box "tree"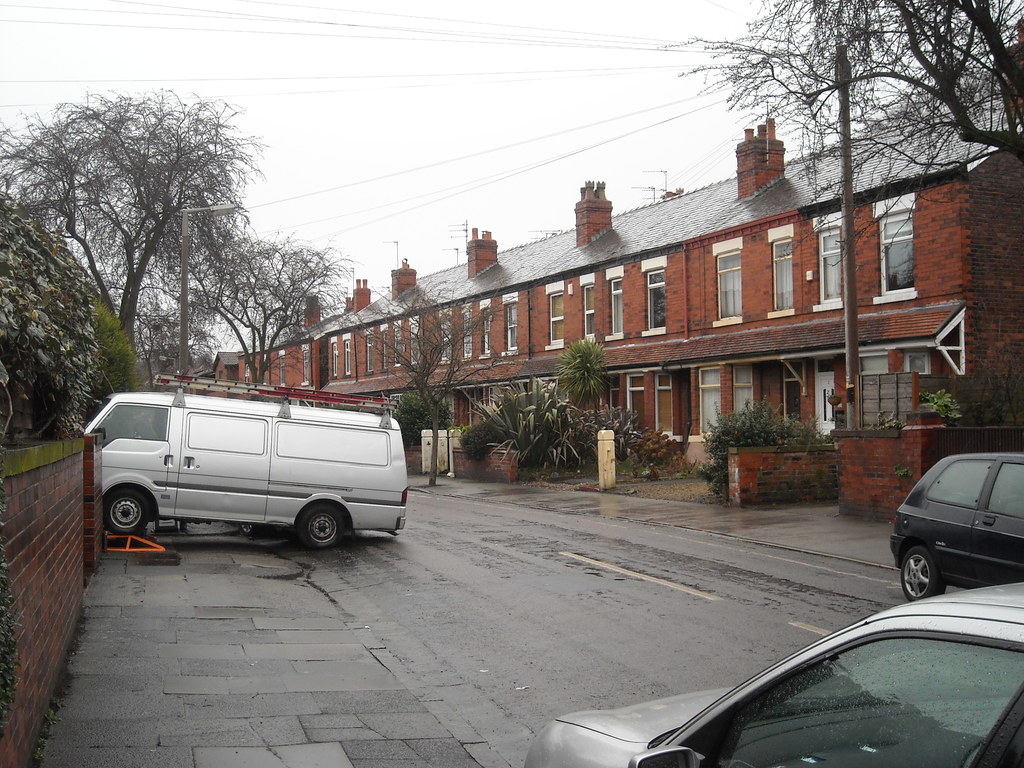
506/326/644/511
